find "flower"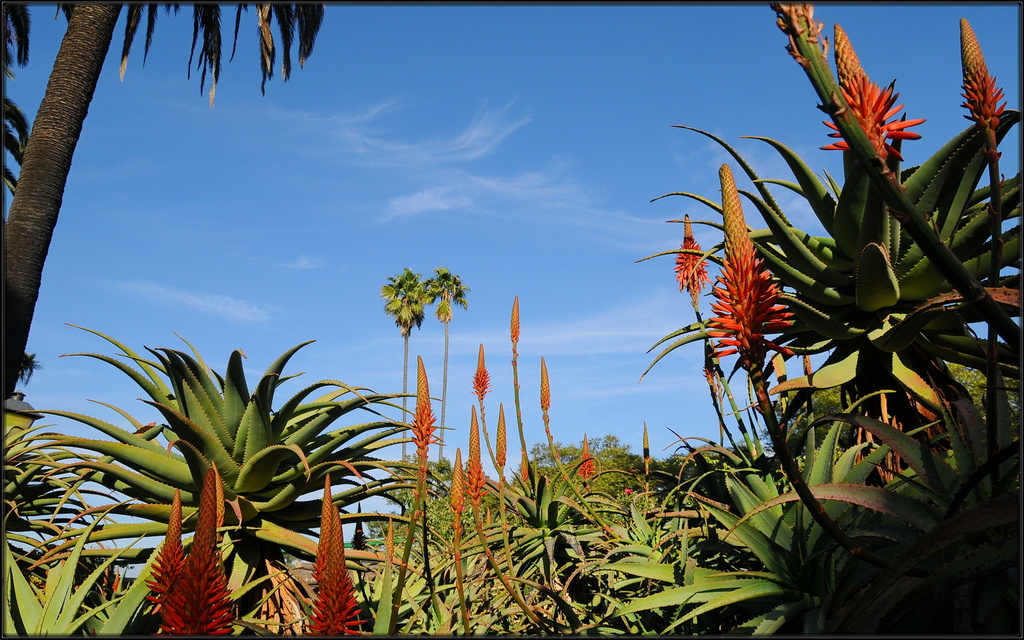
[462,403,491,505]
